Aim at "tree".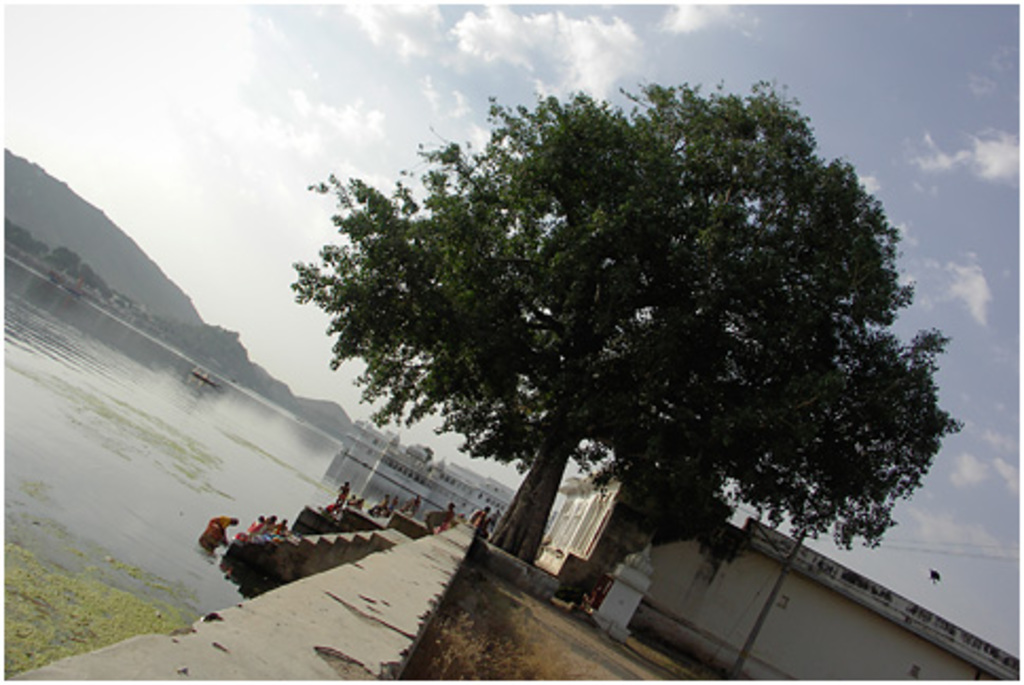
Aimed at box(303, 76, 939, 594).
